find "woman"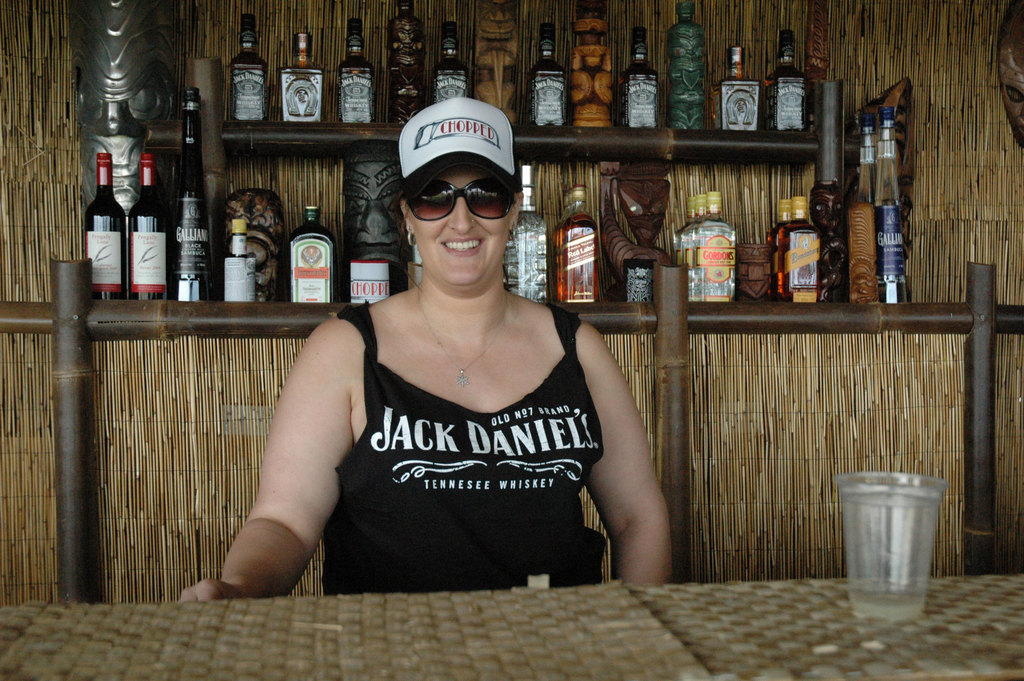
[left=246, top=83, right=659, bottom=616]
